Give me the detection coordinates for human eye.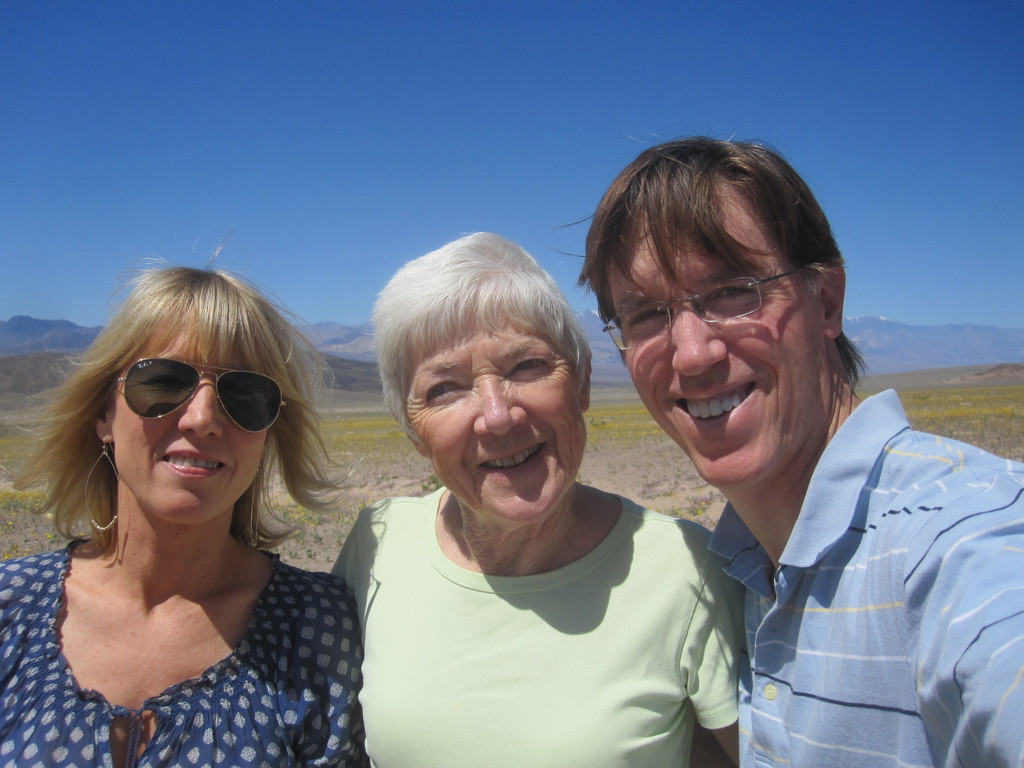
Rect(703, 278, 760, 296).
